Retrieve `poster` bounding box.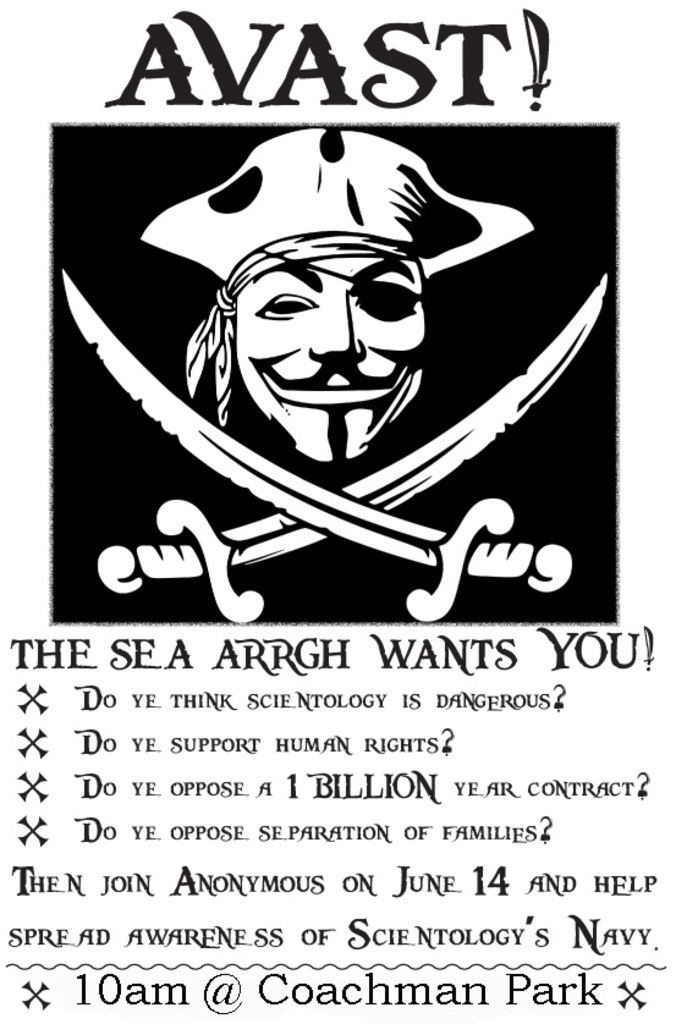
Bounding box: l=0, t=0, r=697, b=1023.
